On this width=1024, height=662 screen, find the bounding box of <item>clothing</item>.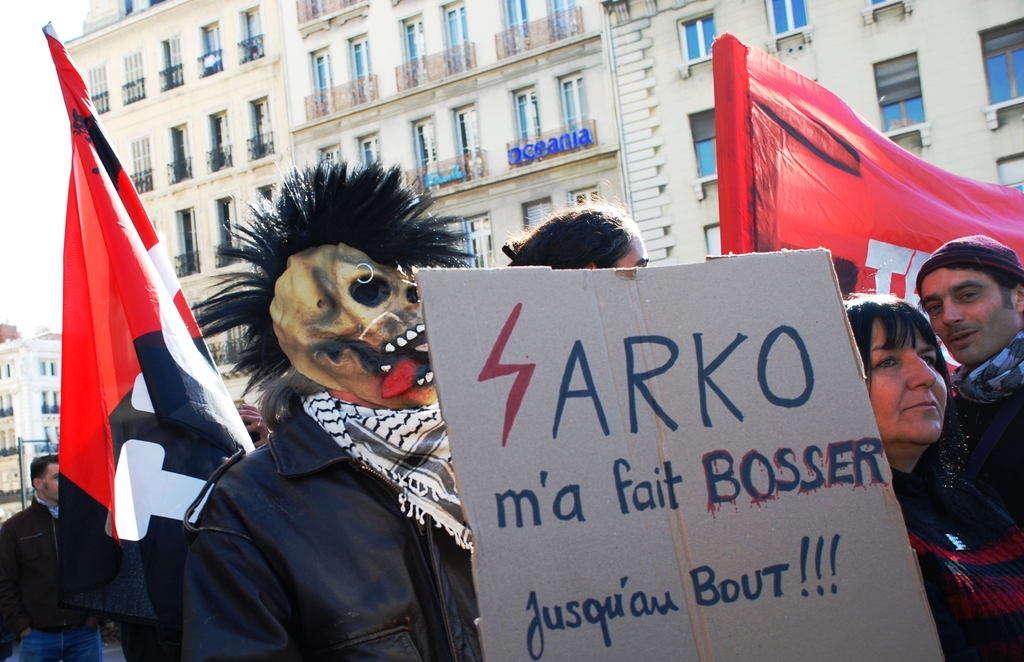
Bounding box: (886,461,1023,661).
